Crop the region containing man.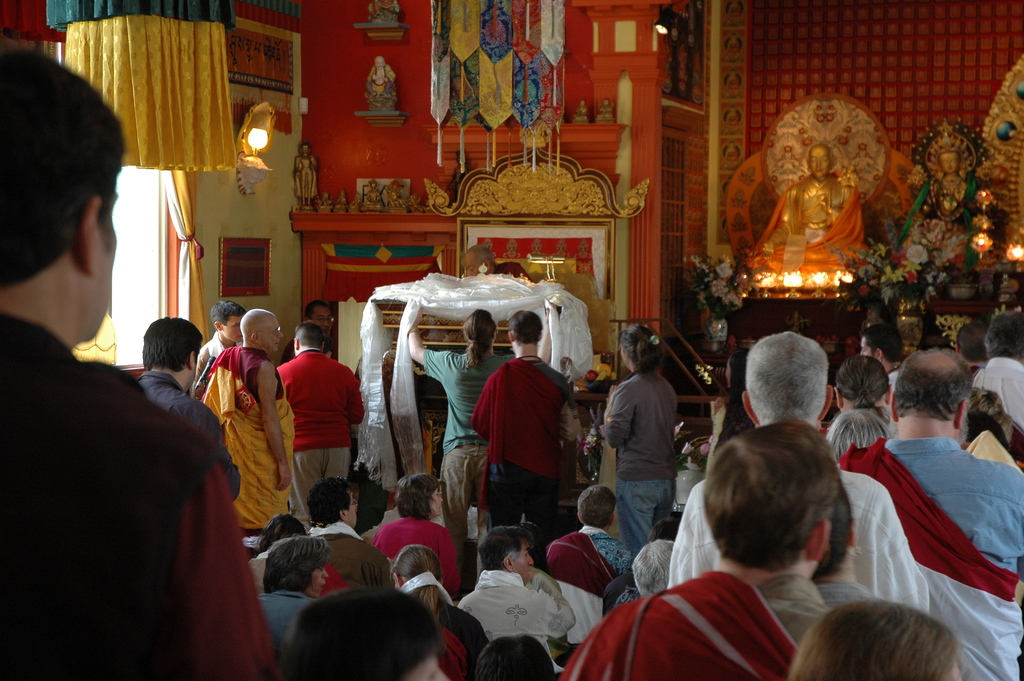
Crop region: rect(195, 303, 295, 529).
